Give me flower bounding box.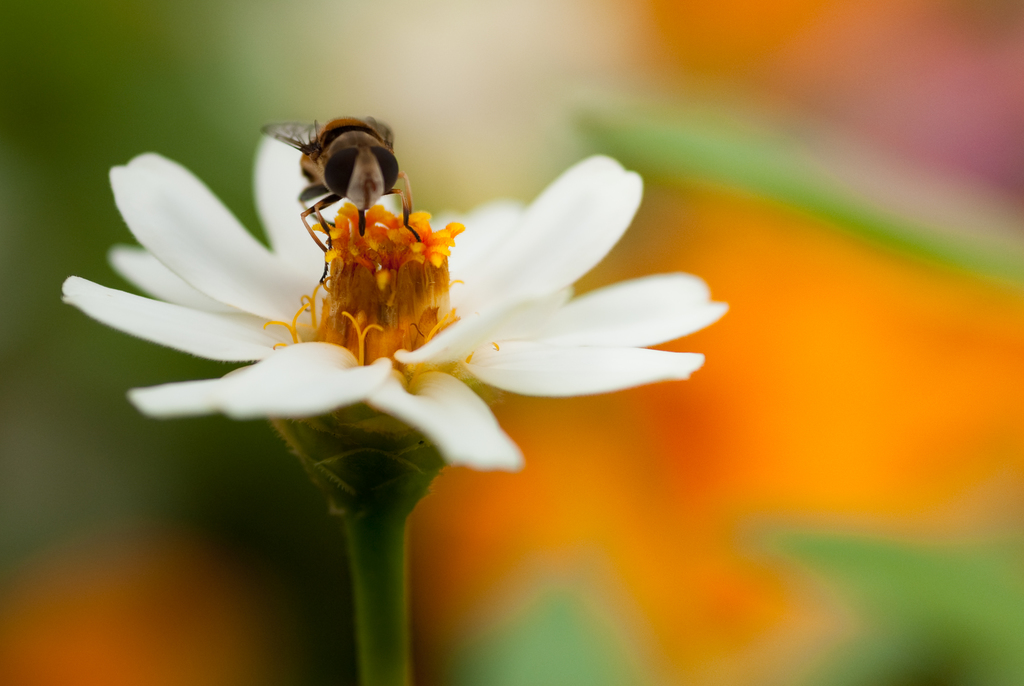
56,120,730,478.
